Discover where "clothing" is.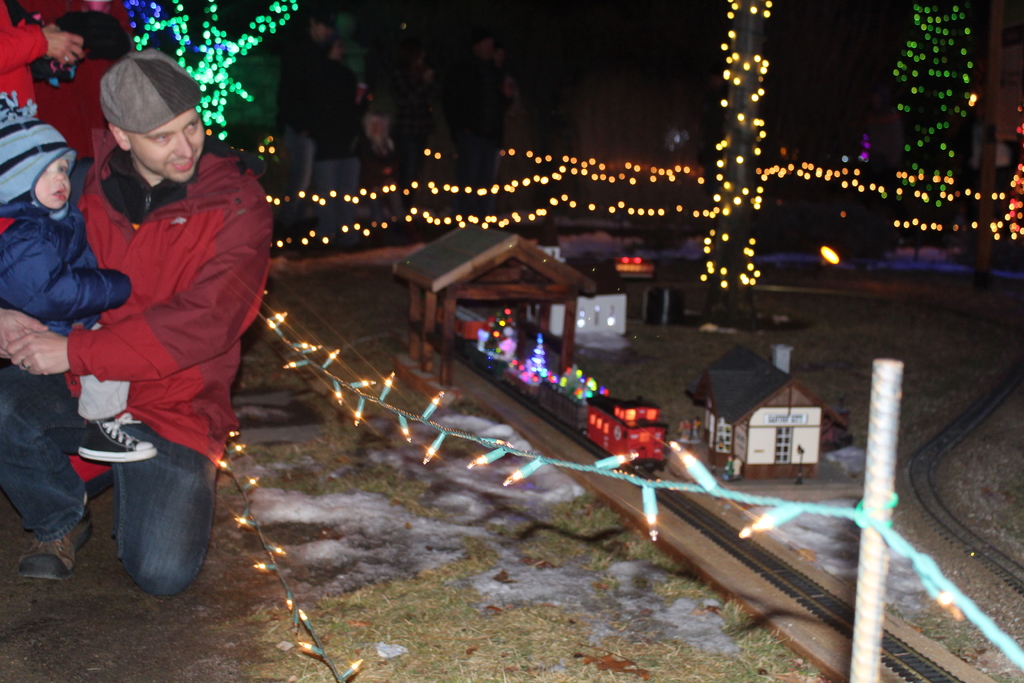
Discovered at x1=0 y1=123 x2=108 y2=379.
